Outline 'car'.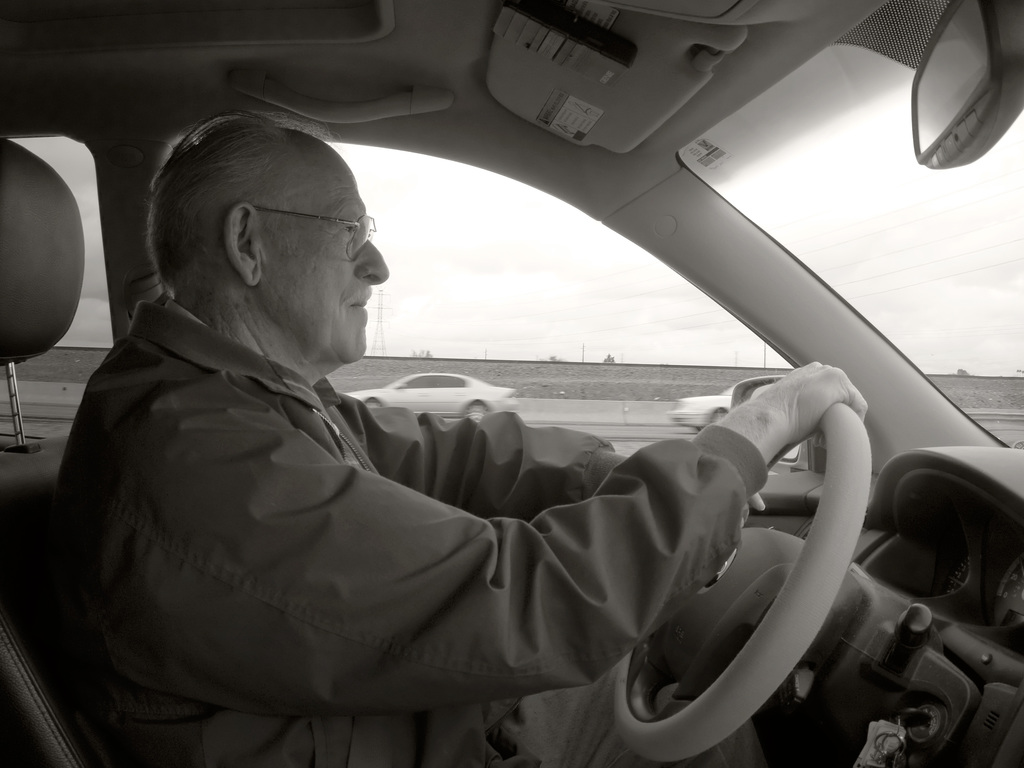
Outline: (x1=344, y1=371, x2=518, y2=422).
